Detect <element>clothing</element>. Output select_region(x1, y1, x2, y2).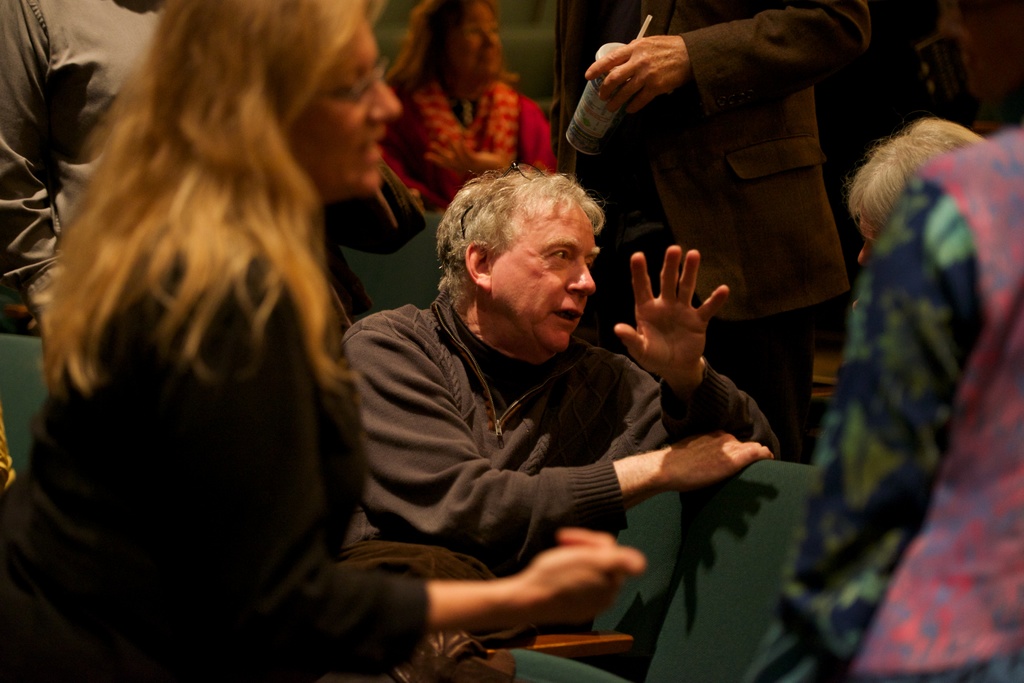
select_region(339, 286, 785, 574).
